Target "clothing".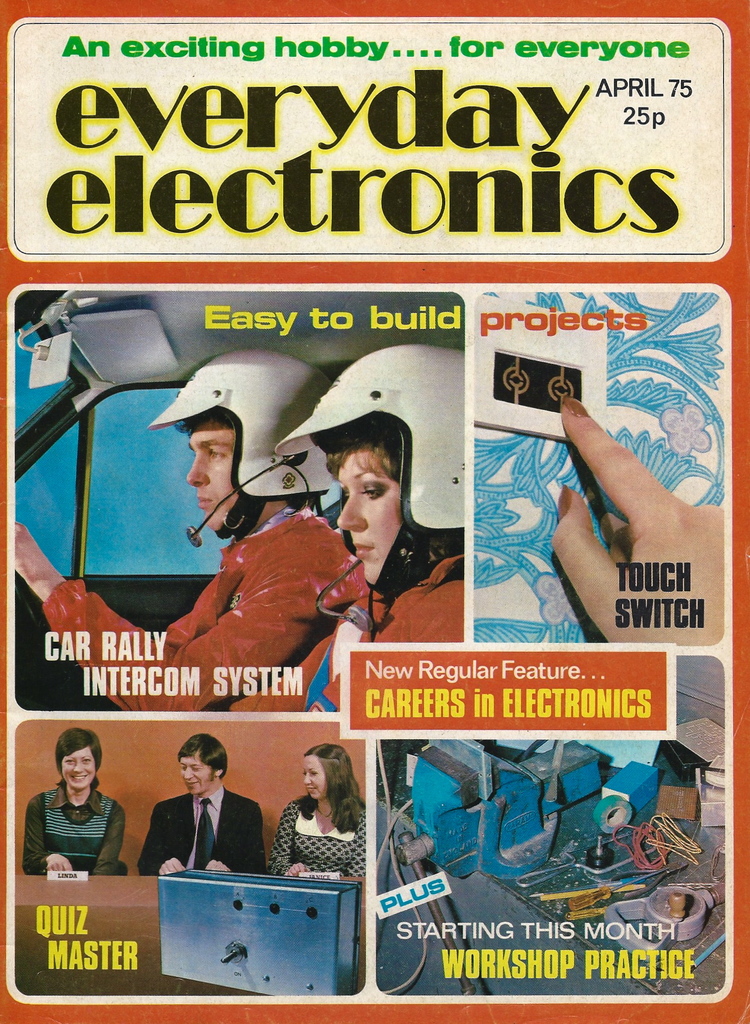
Target region: box(20, 780, 120, 876).
